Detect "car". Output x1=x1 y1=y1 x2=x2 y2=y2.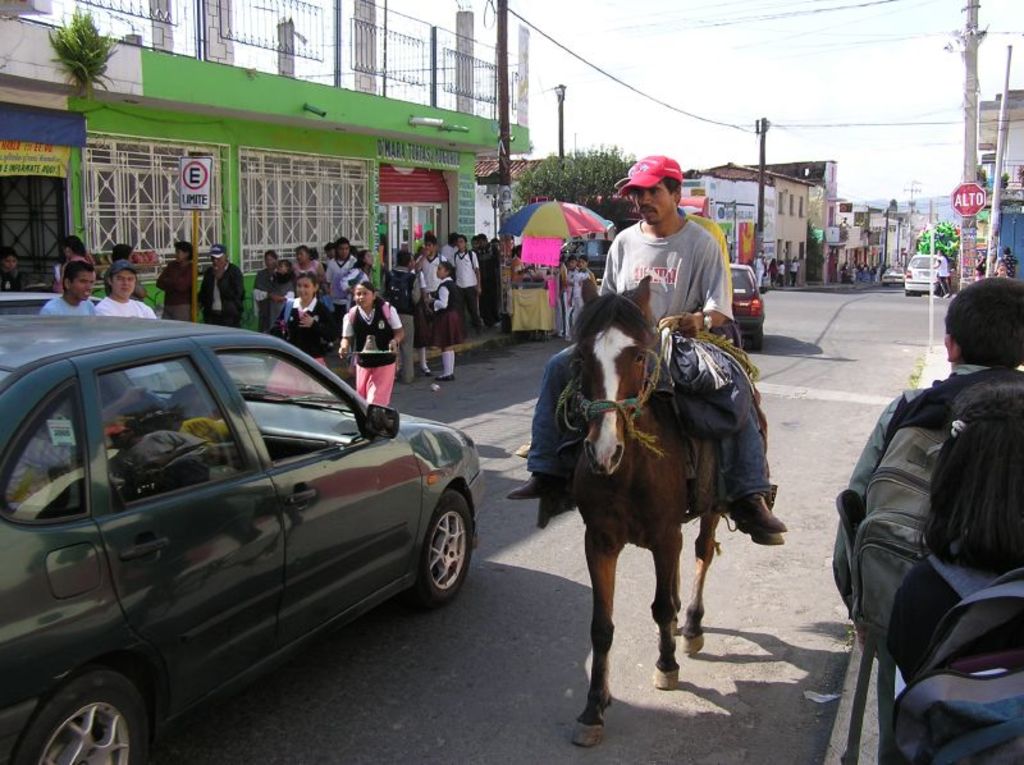
x1=730 y1=262 x2=768 y2=353.
